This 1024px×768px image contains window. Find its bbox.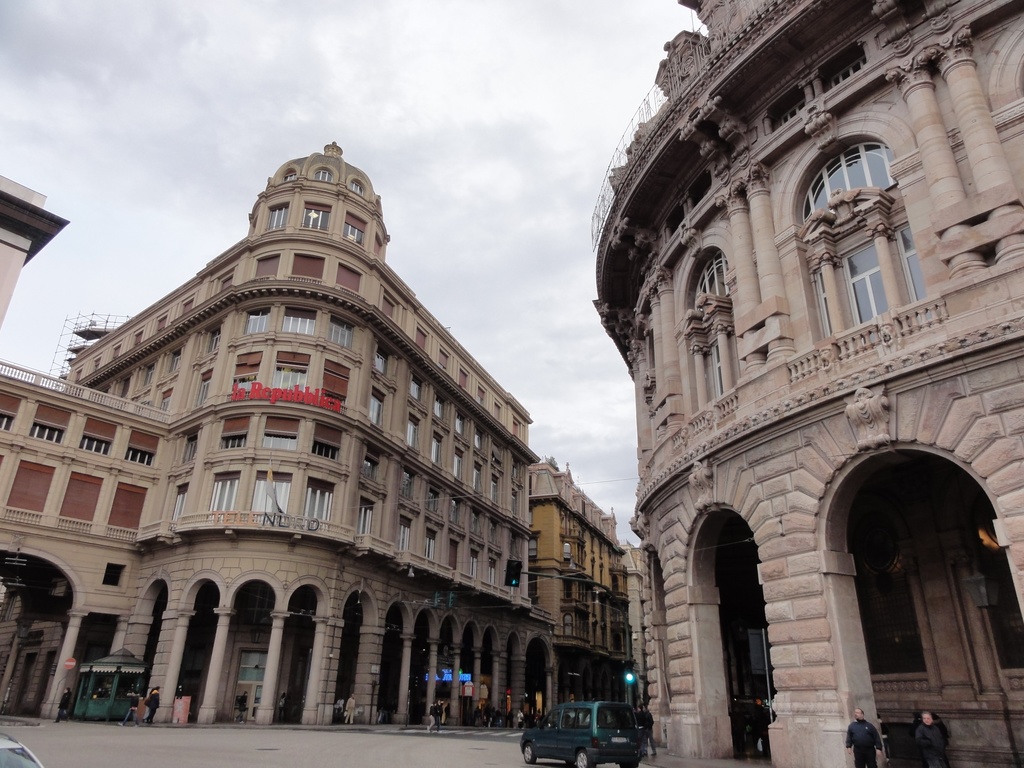
[321,367,352,398].
